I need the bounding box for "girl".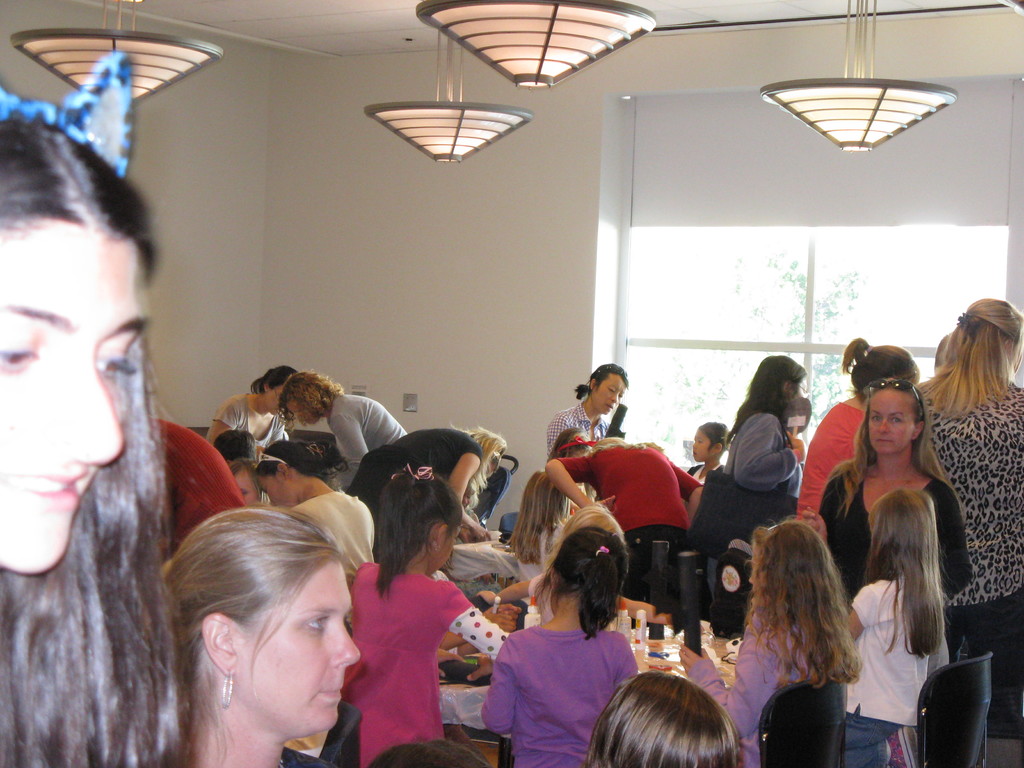
Here it is: locate(338, 464, 511, 767).
